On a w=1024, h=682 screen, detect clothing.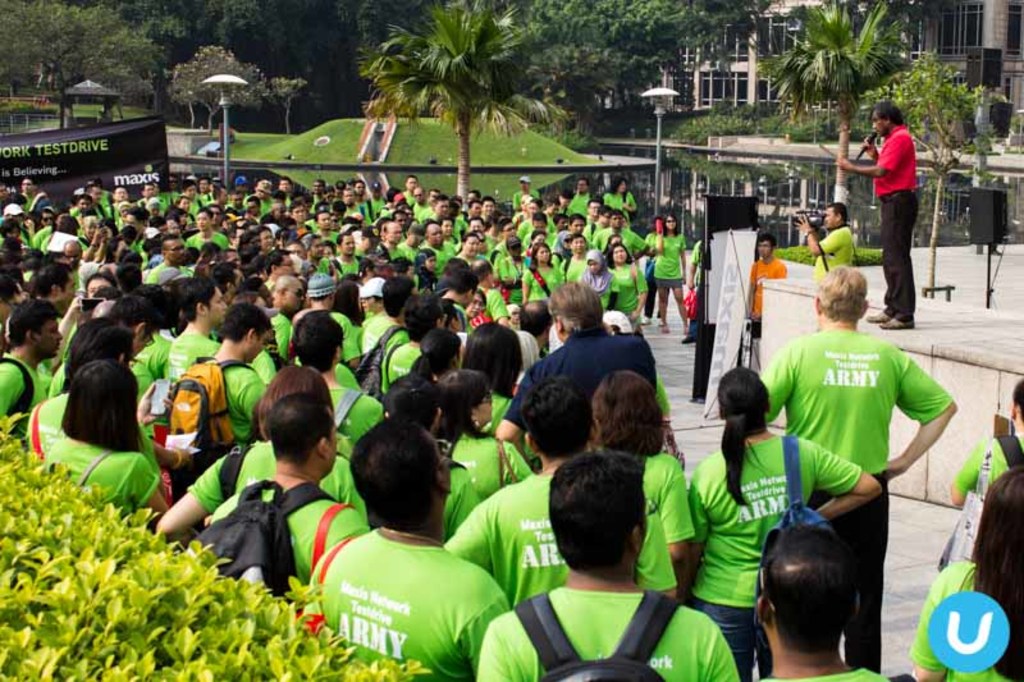
detection(0, 340, 49, 430).
